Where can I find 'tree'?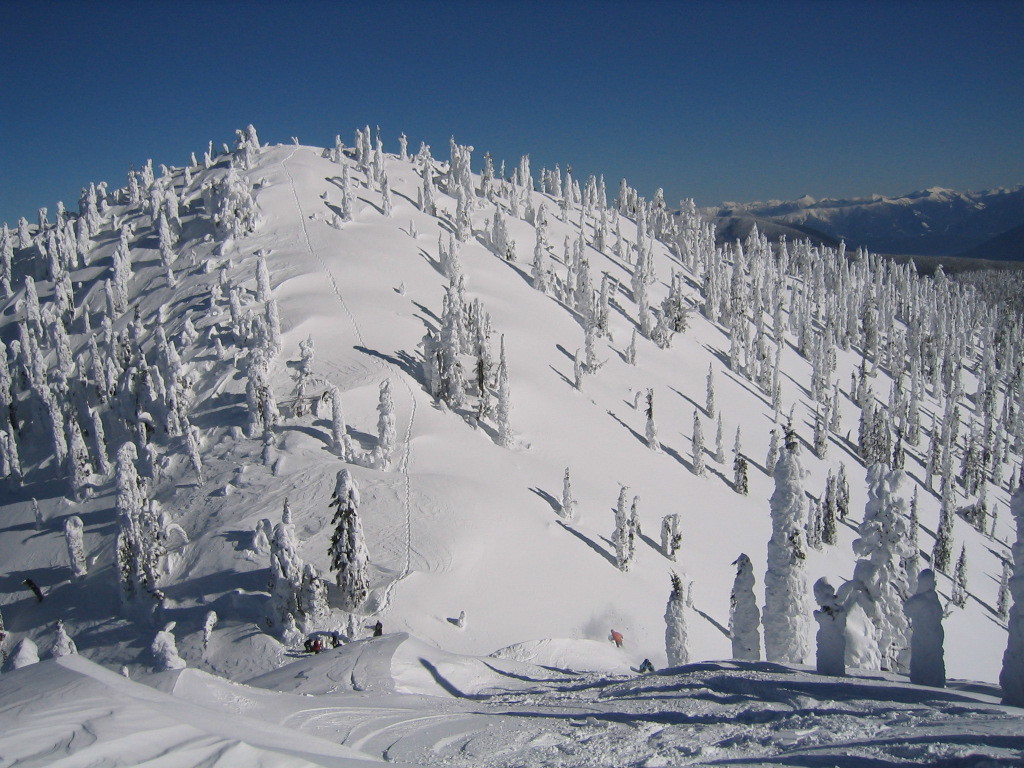
You can find it at pyautogui.locateOnScreen(4, 638, 38, 672).
